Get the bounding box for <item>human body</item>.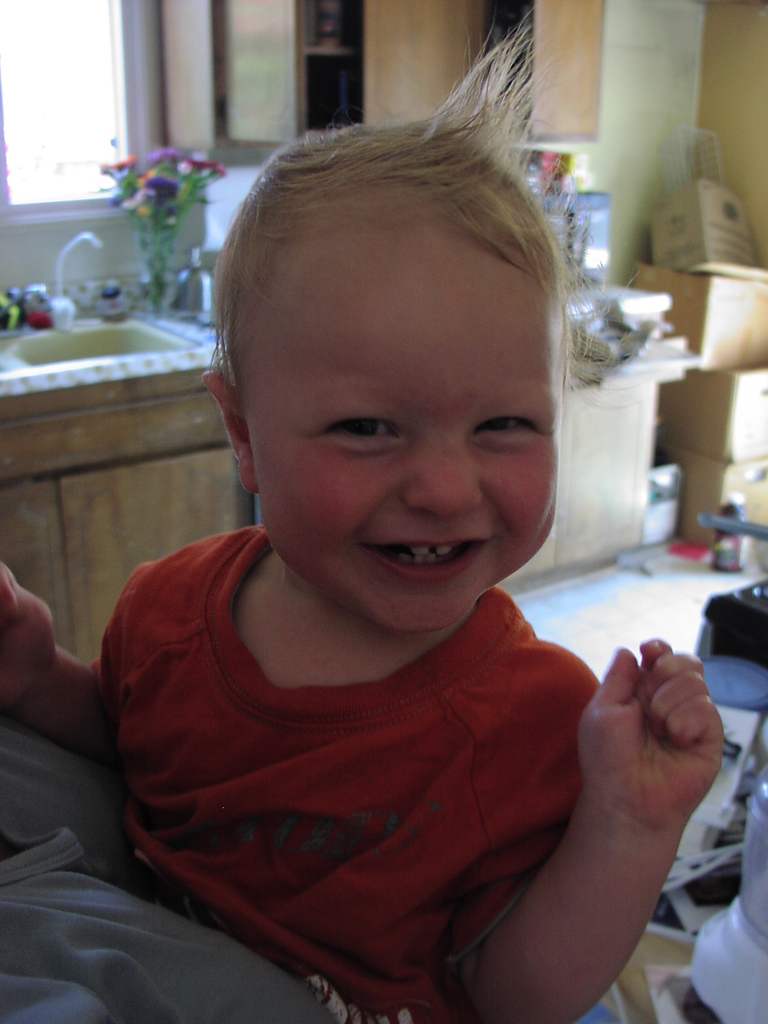
<region>88, 117, 704, 993</region>.
